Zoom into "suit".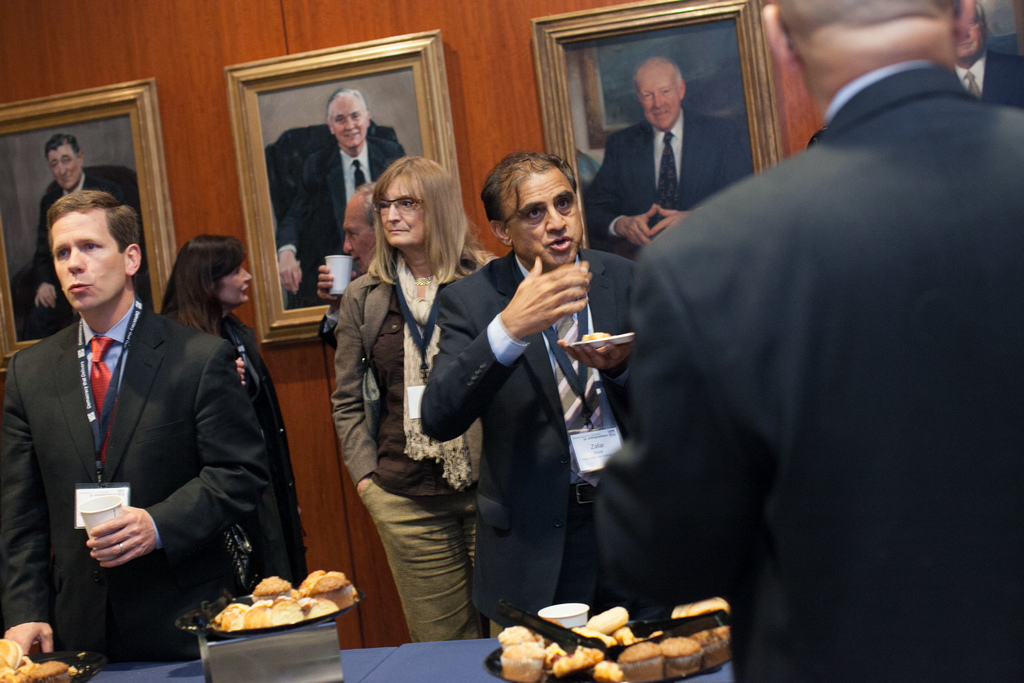
Zoom target: [20, 170, 131, 334].
